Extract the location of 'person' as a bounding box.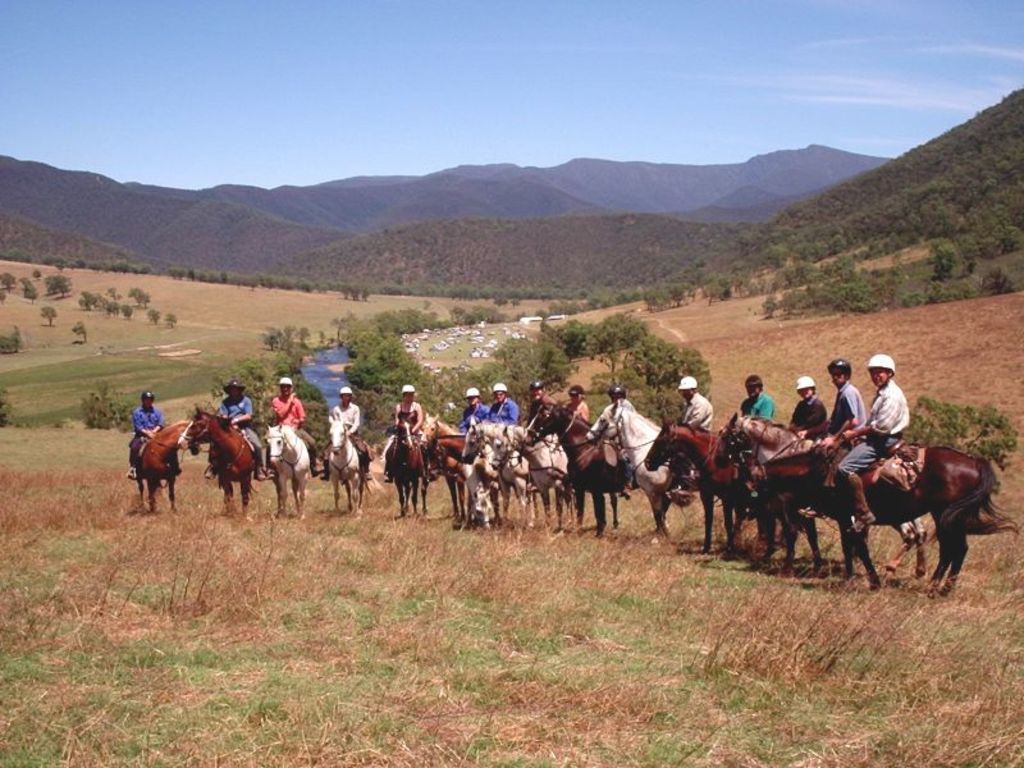
(463,384,492,428).
